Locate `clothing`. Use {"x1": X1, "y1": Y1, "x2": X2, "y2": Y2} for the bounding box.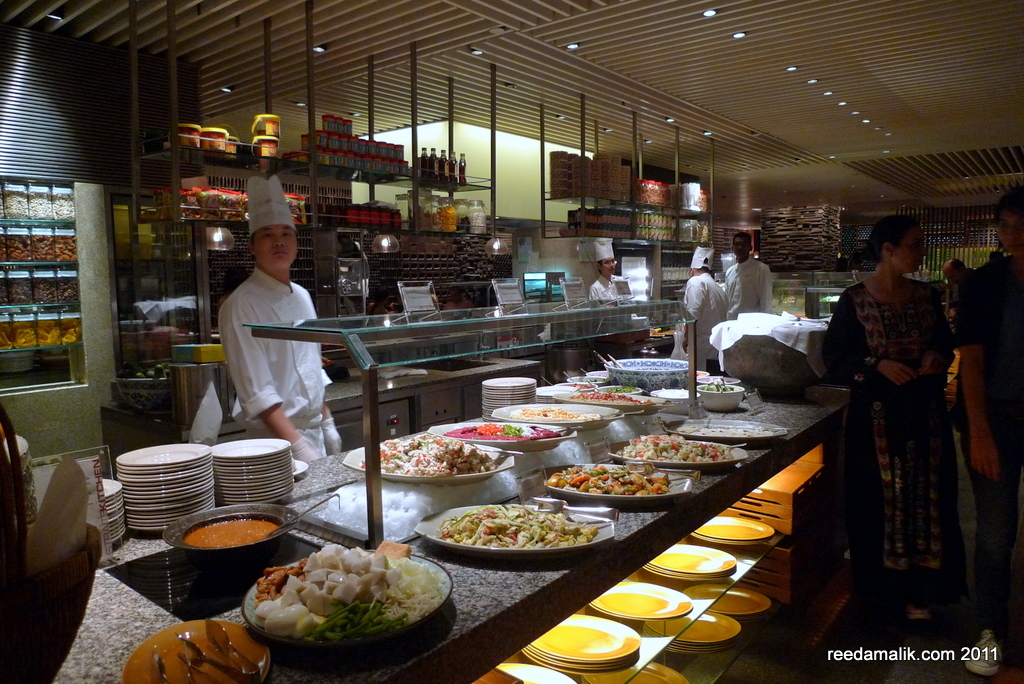
{"x1": 689, "y1": 264, "x2": 747, "y2": 375}.
